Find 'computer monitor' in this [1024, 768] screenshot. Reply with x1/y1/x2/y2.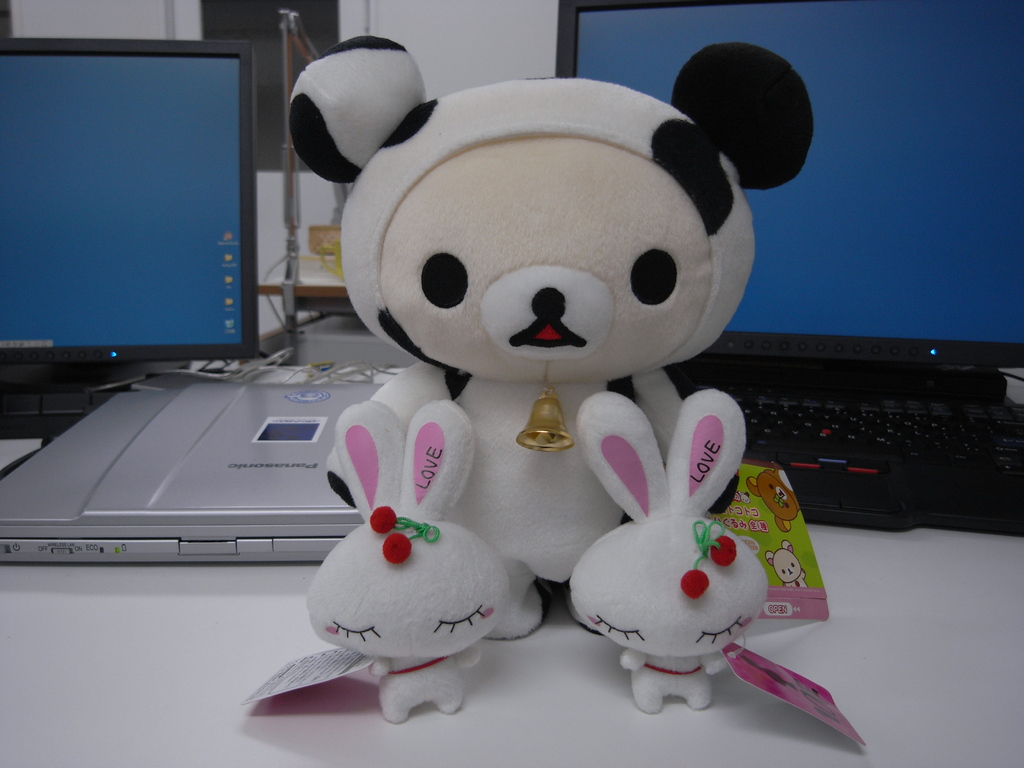
8/34/252/420.
